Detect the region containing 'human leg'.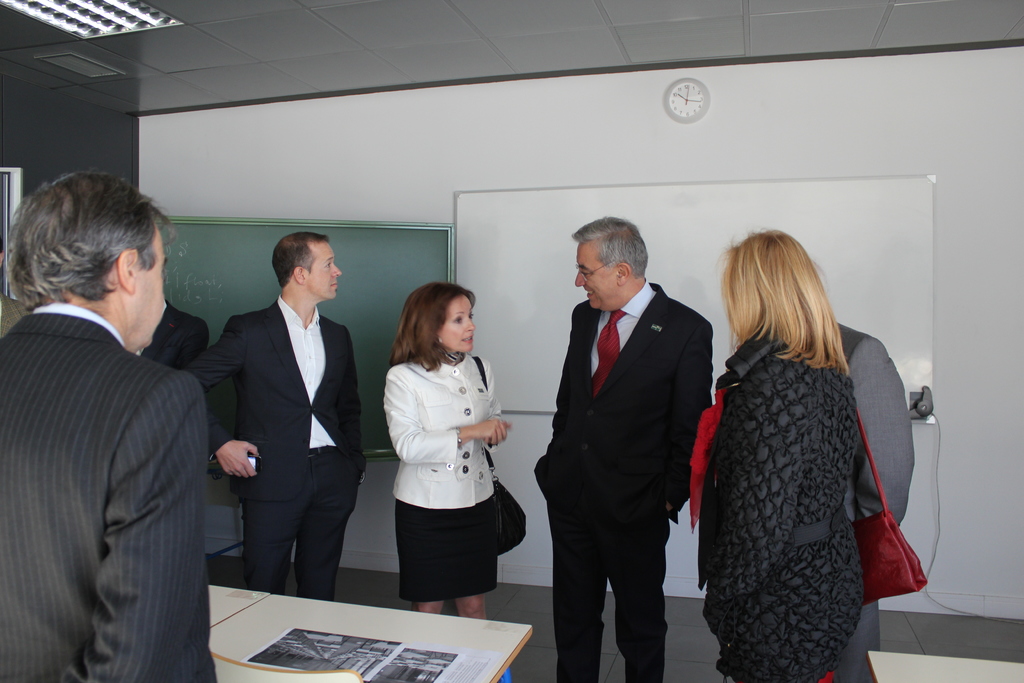
select_region(294, 461, 357, 599).
